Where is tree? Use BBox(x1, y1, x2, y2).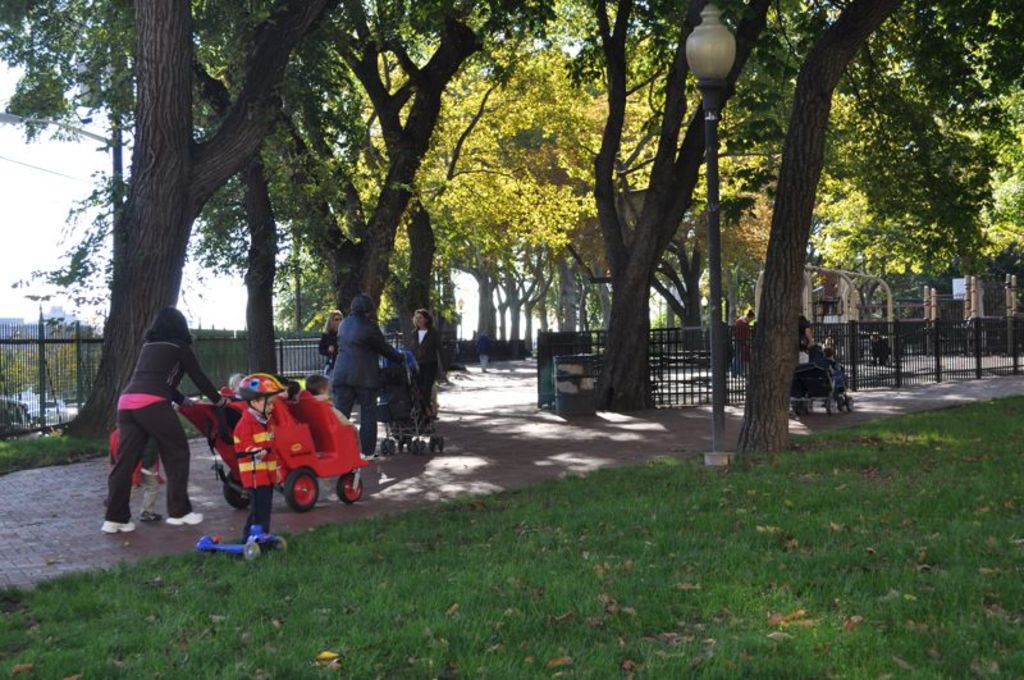
BBox(733, 0, 1023, 458).
